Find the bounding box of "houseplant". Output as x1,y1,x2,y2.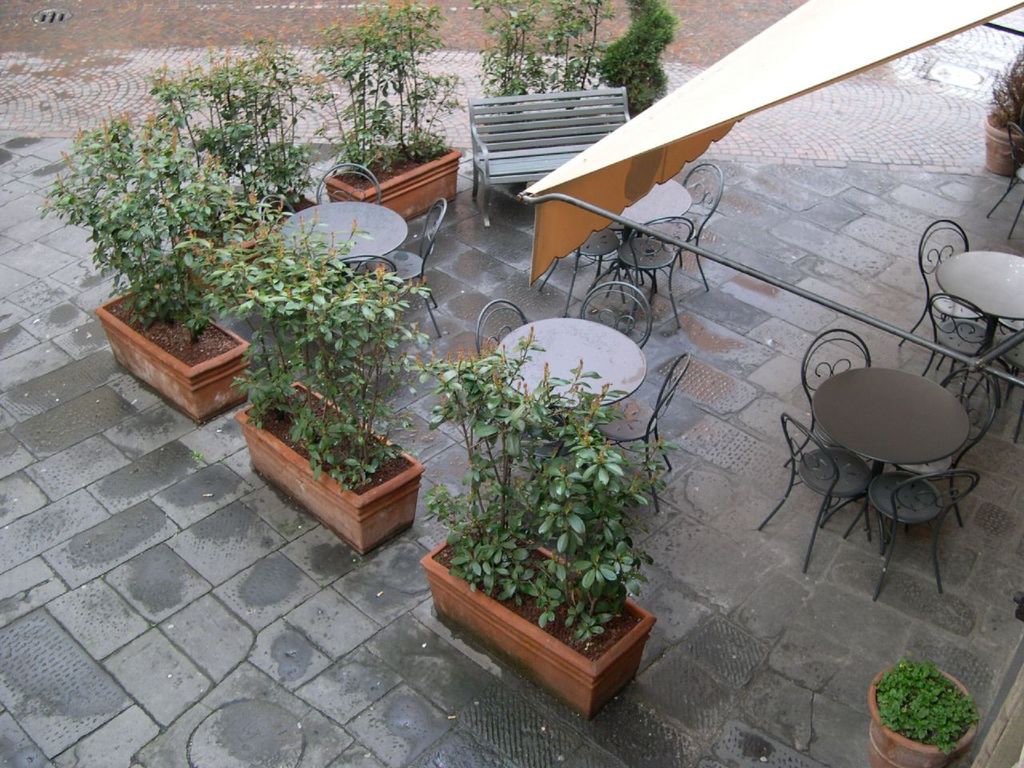
871,661,973,767.
